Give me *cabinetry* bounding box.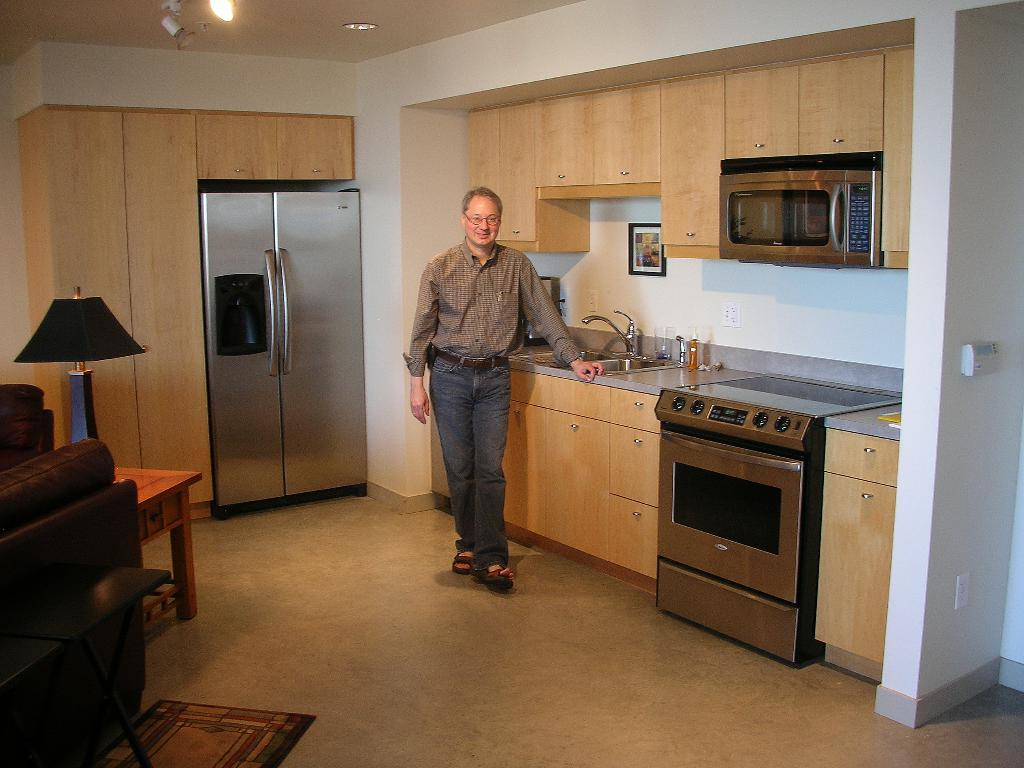
(11, 109, 361, 522).
